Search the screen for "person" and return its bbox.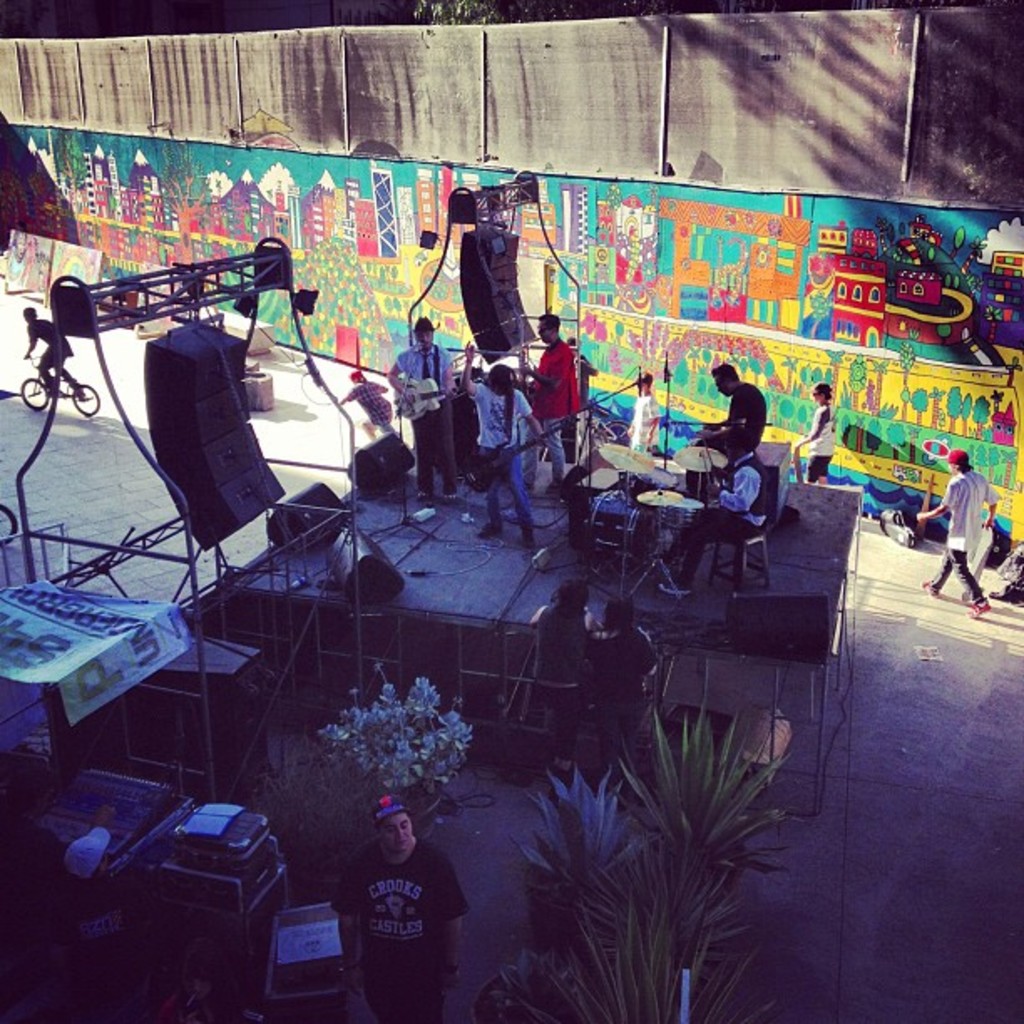
Found: detection(566, 330, 599, 390).
